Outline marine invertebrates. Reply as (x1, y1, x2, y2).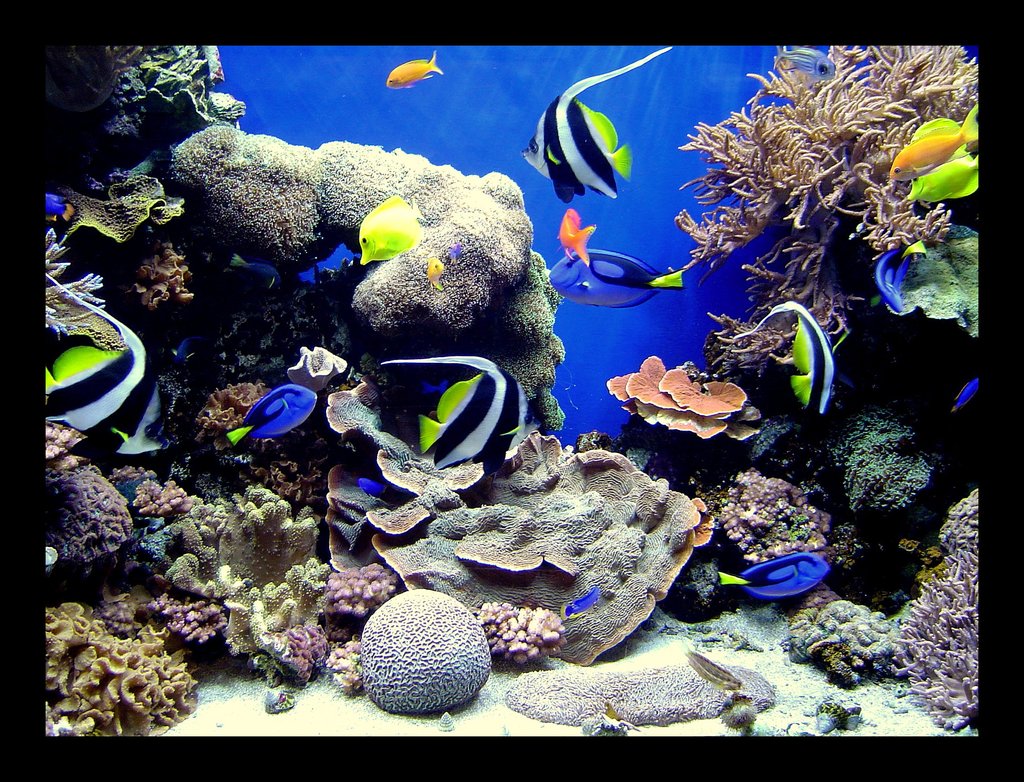
(775, 45, 839, 76).
